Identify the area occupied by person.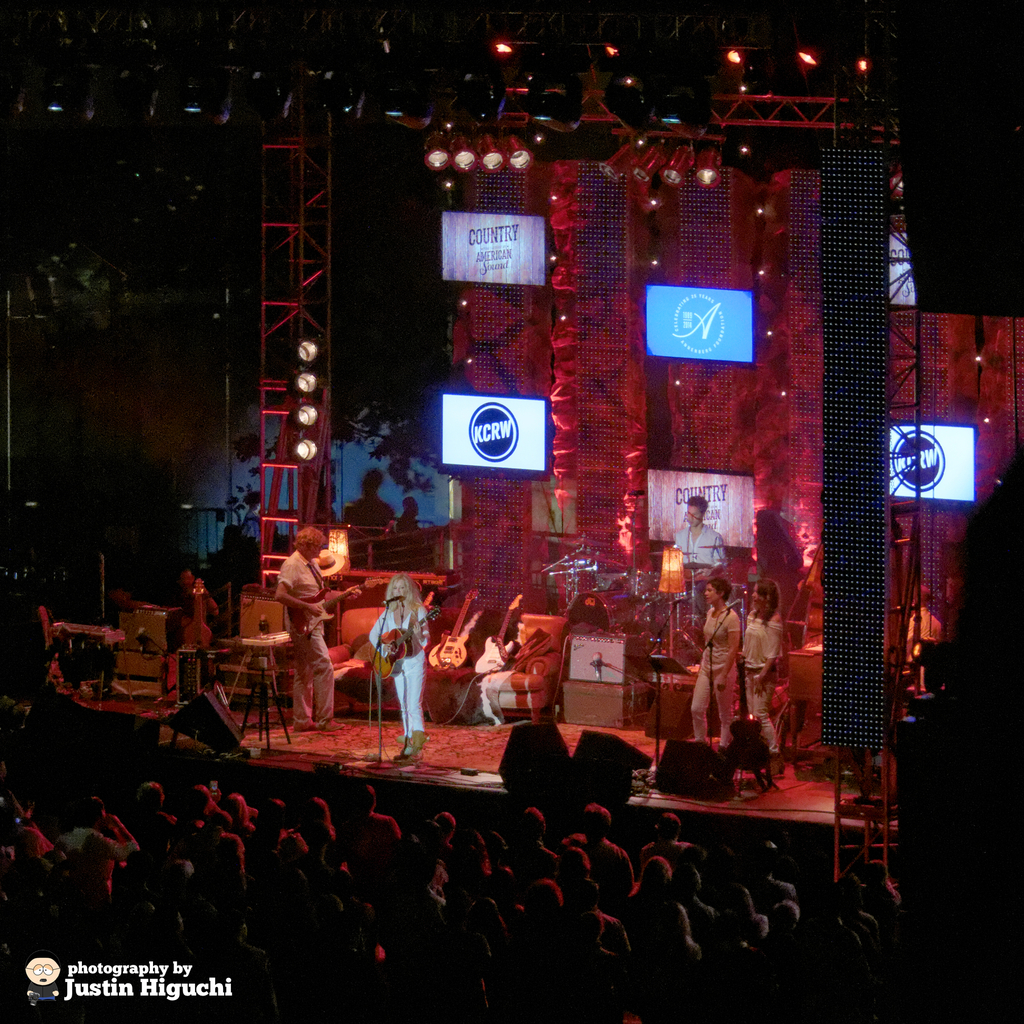
Area: x1=61 y1=794 x2=140 y2=908.
